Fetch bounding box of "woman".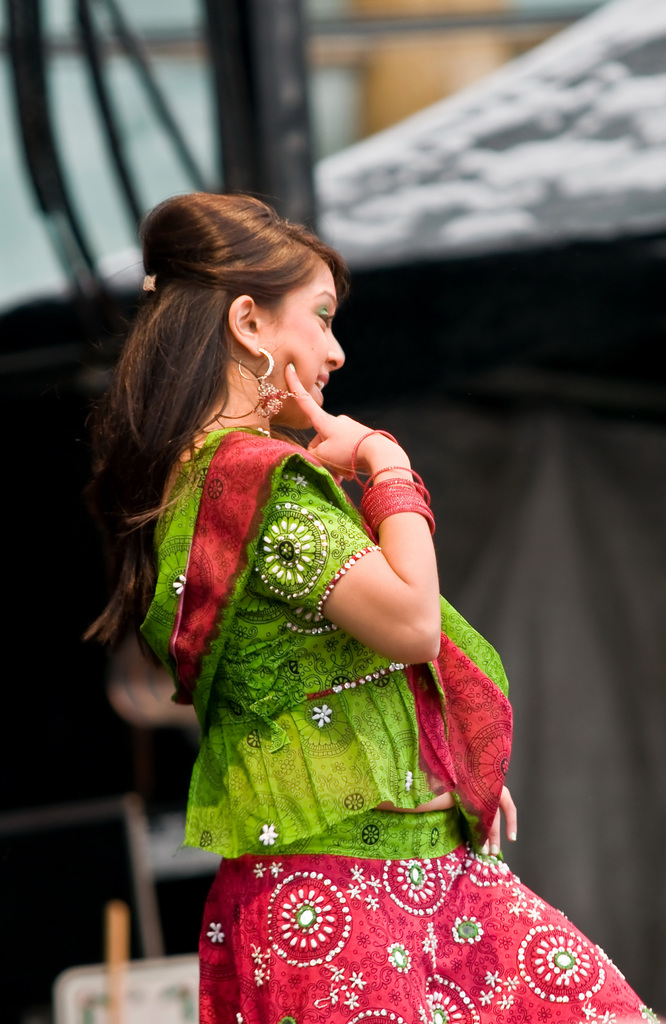
Bbox: detection(79, 198, 665, 1023).
